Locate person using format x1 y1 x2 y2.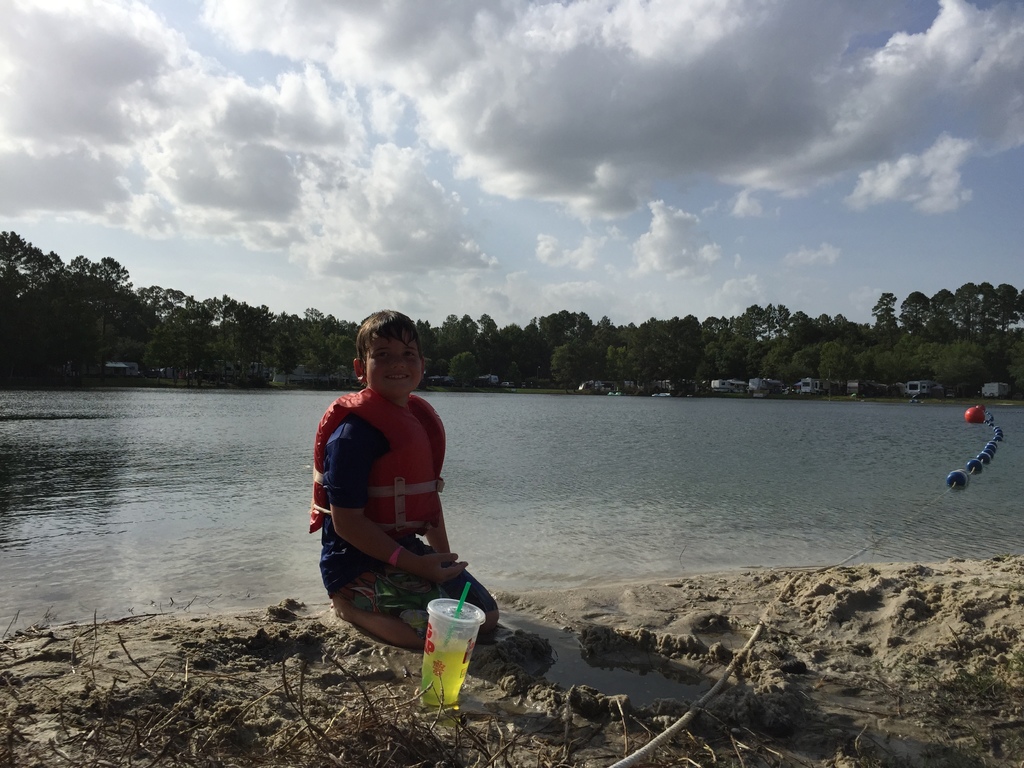
307 312 499 660.
